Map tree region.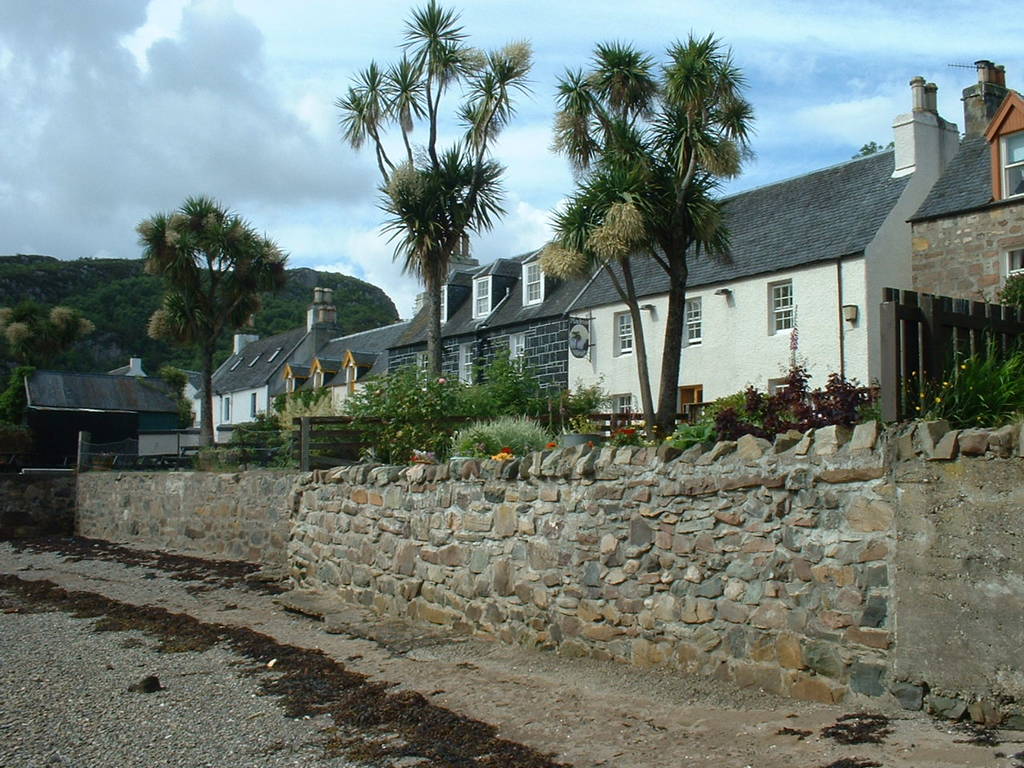
Mapped to 334 0 540 384.
